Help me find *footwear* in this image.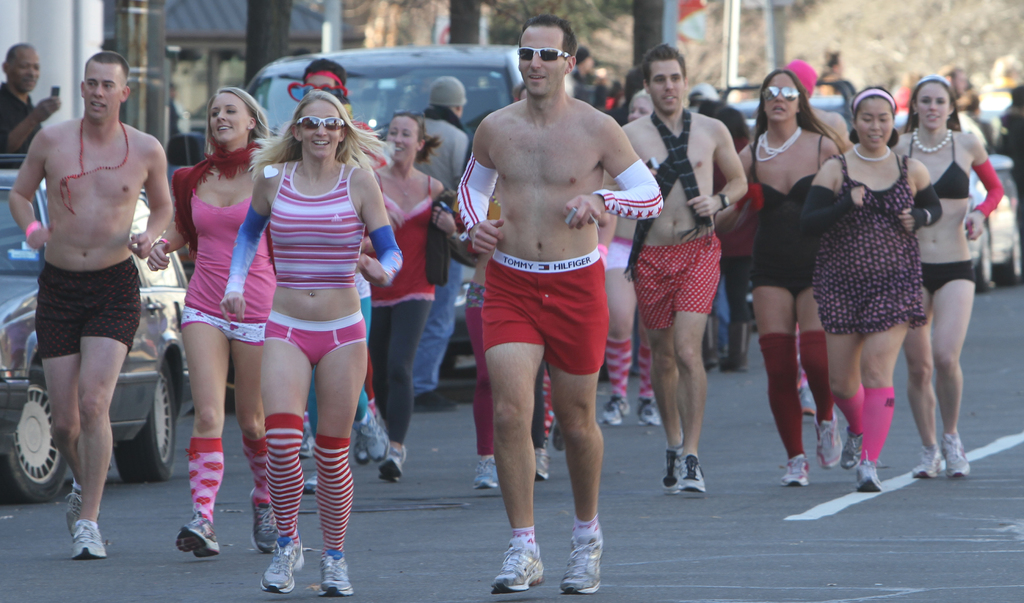
Found it: box=[631, 391, 661, 428].
